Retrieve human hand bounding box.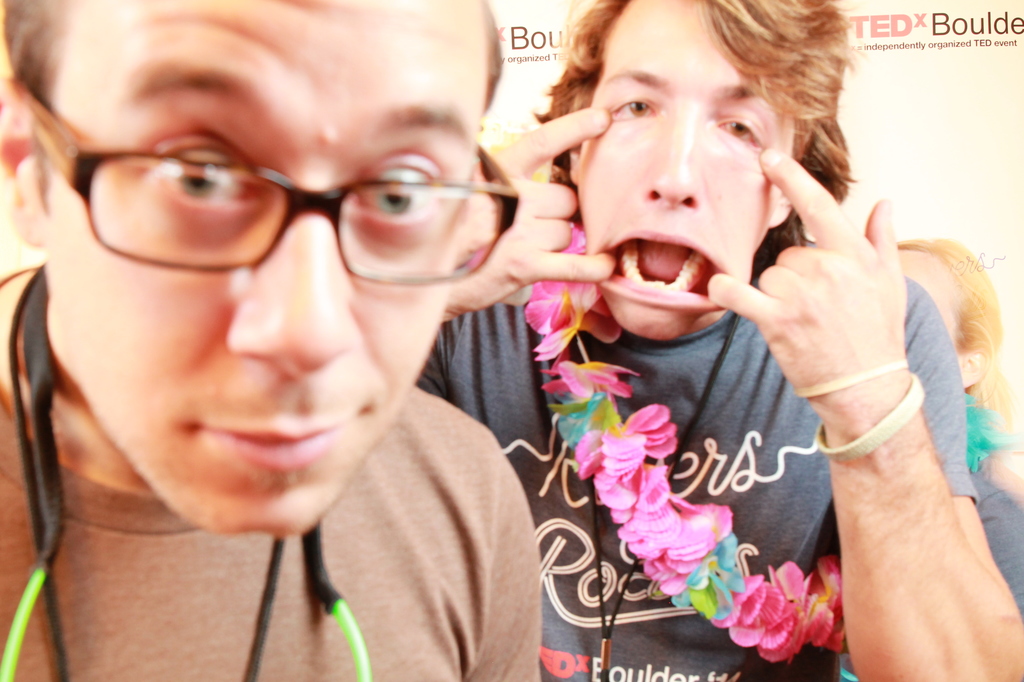
Bounding box: left=751, top=184, right=989, bottom=633.
